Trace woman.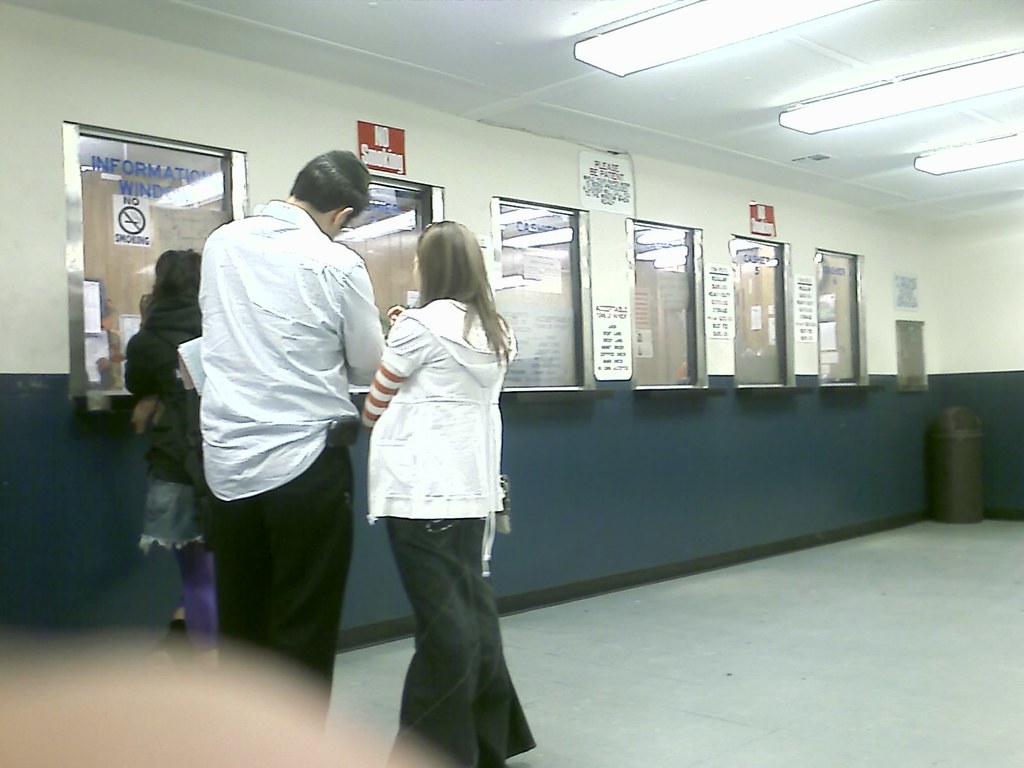
Traced to box(124, 249, 204, 630).
